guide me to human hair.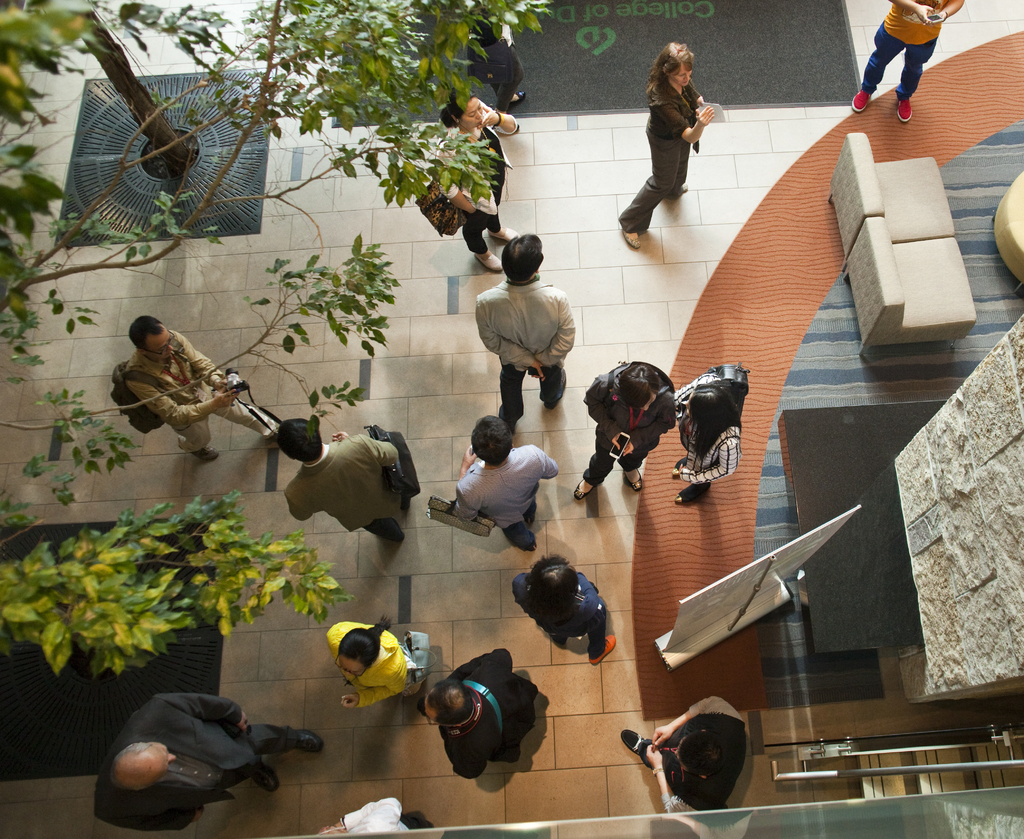
Guidance: (127, 313, 165, 356).
